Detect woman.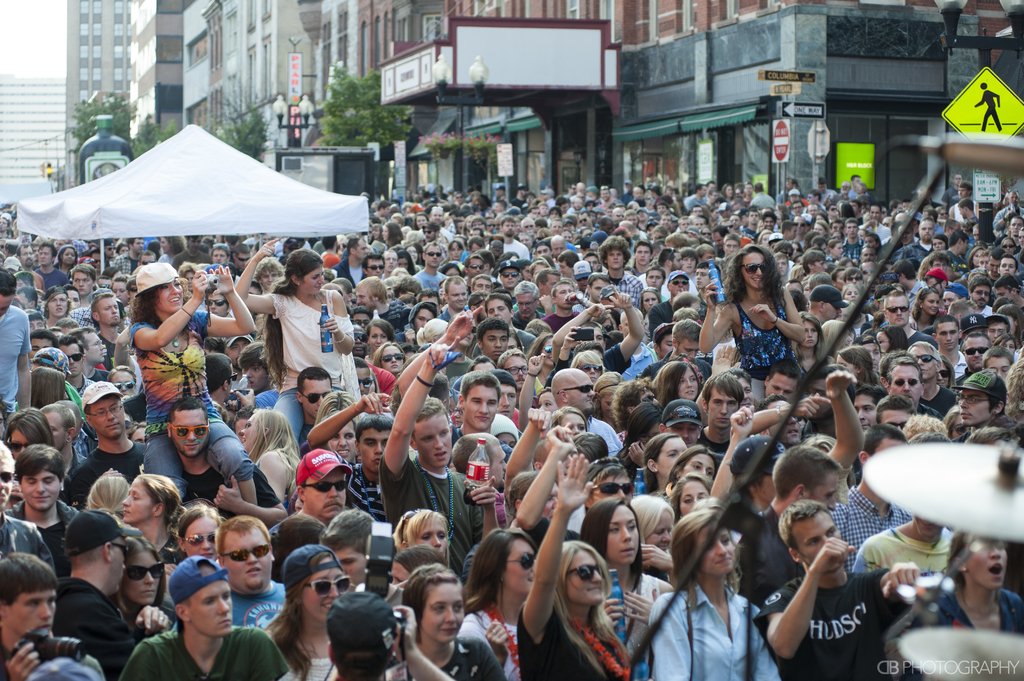
Detected at left=455, top=527, right=542, bottom=680.
